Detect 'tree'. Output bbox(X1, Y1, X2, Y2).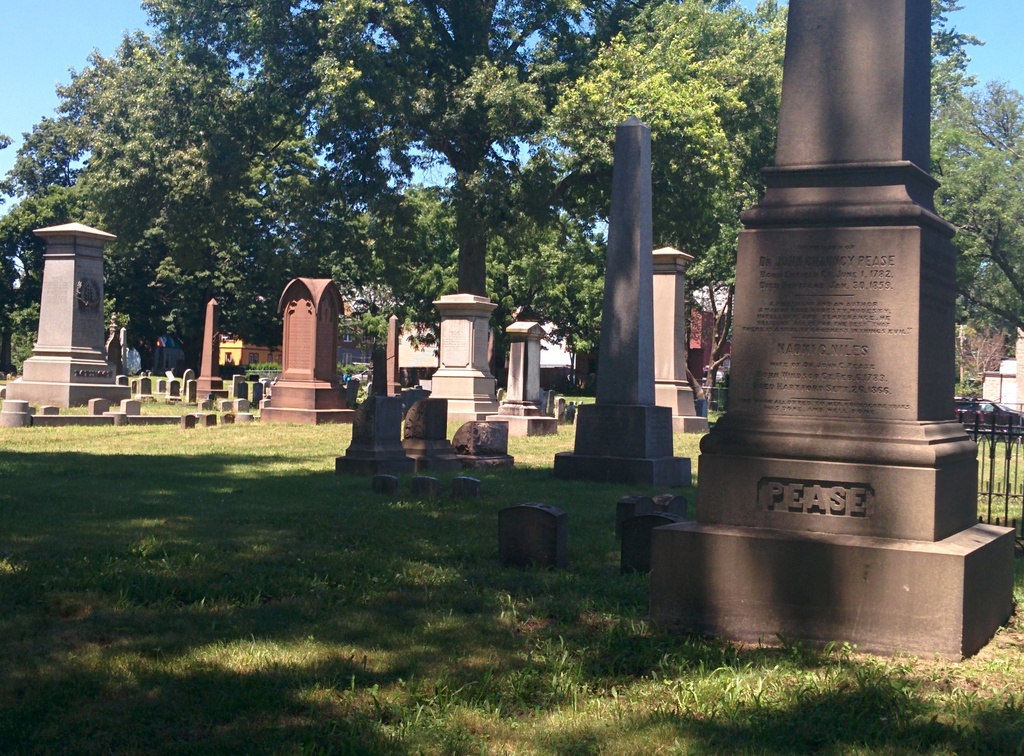
bbox(0, 36, 266, 385).
